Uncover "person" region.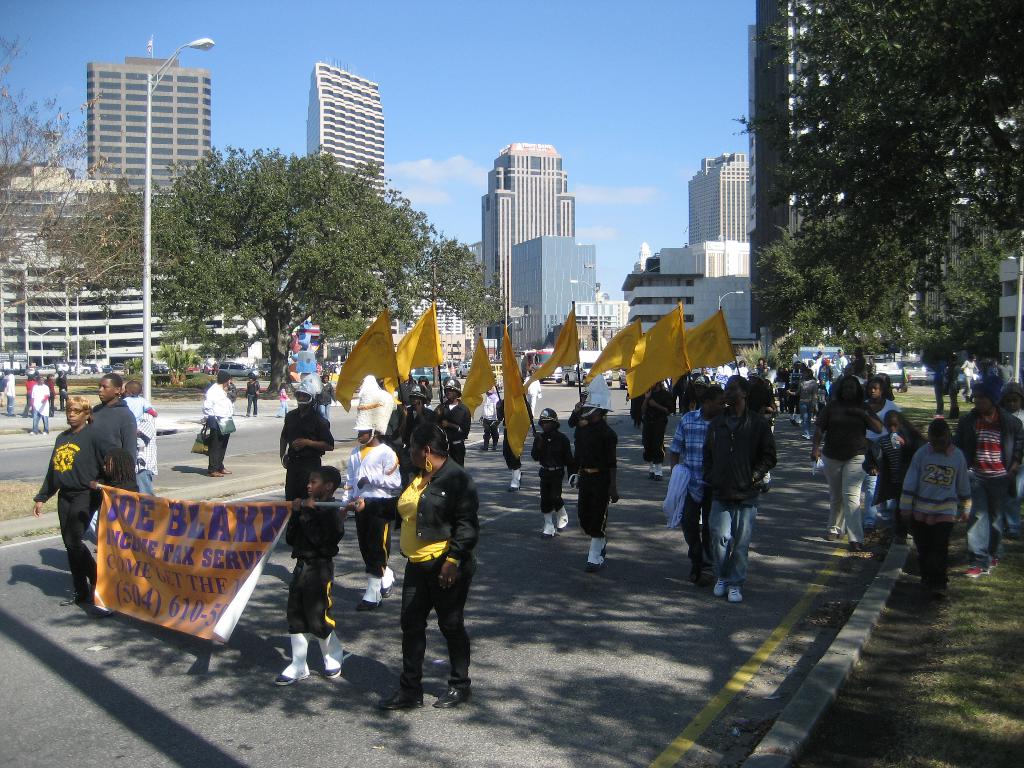
Uncovered: x1=0 y1=372 x2=15 y2=415.
